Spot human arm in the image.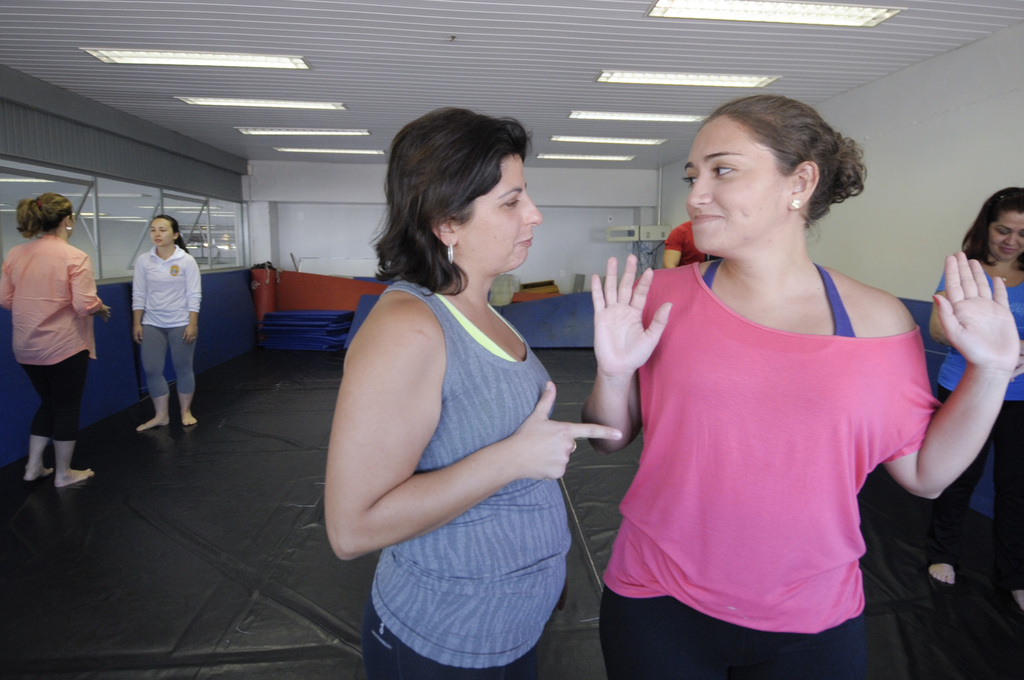
human arm found at l=1, t=245, r=21, b=314.
